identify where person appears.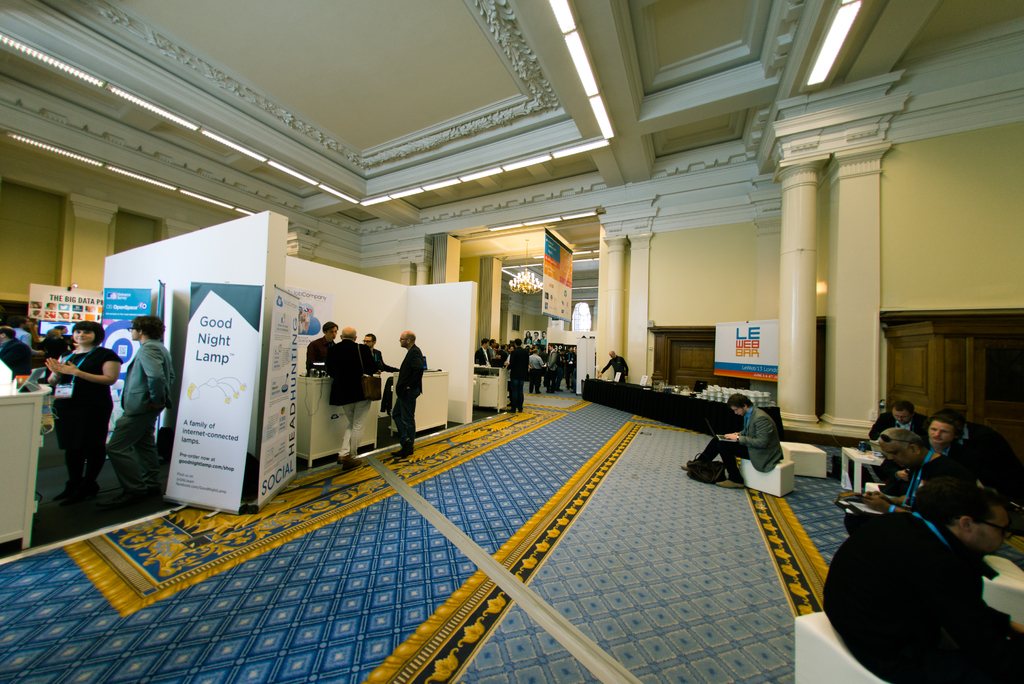
Appears at (0, 325, 36, 373).
